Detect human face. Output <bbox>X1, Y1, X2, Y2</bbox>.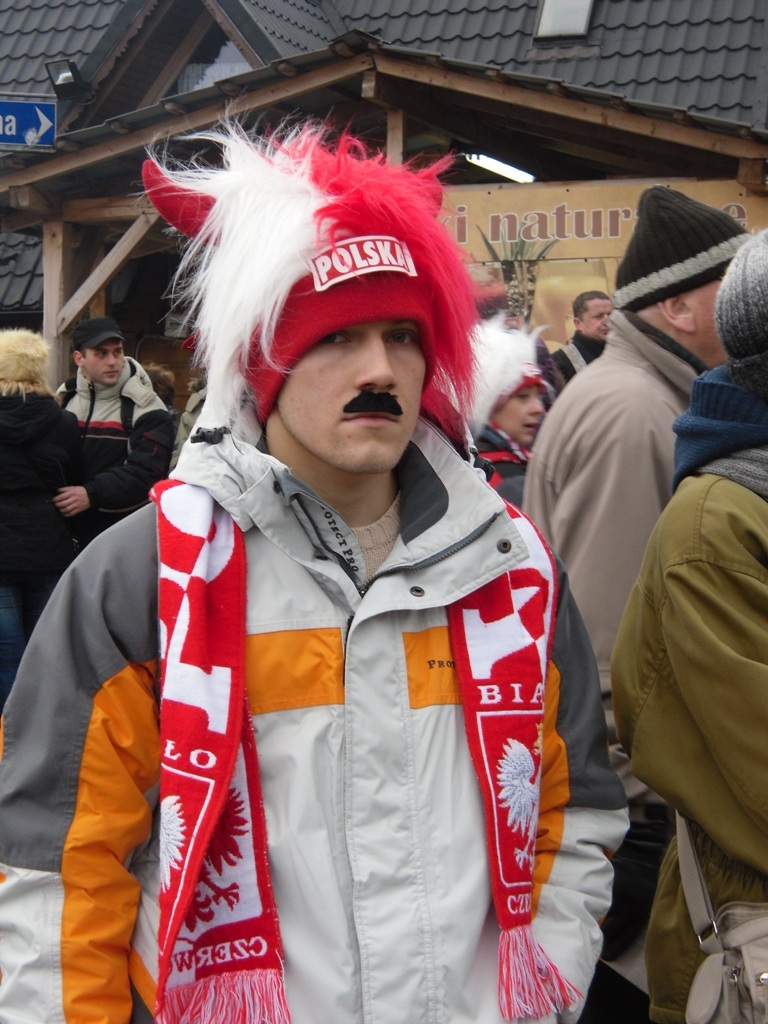
<bbox>497, 374, 546, 444</bbox>.
